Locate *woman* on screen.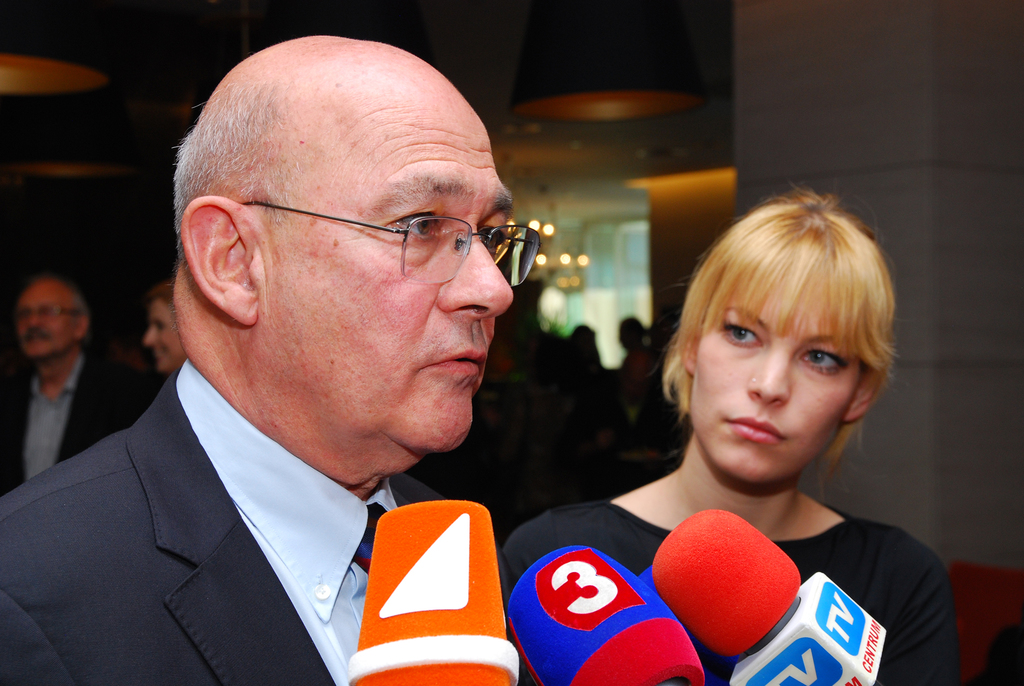
On screen at (x1=513, y1=178, x2=957, y2=669).
